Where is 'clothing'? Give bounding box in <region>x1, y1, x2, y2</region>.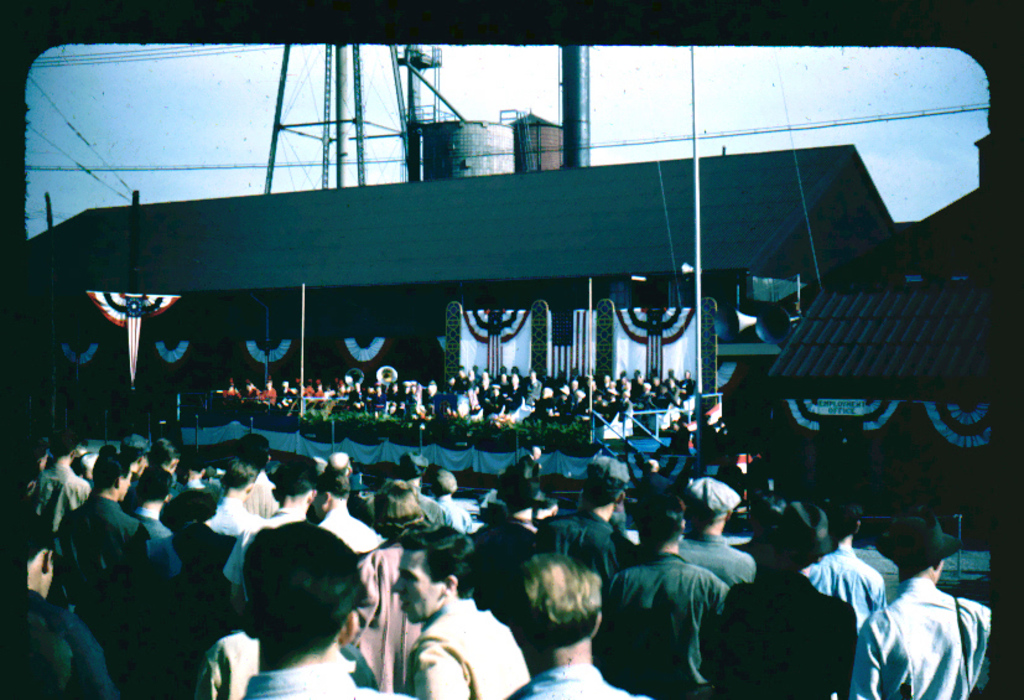
<region>243, 662, 410, 699</region>.
